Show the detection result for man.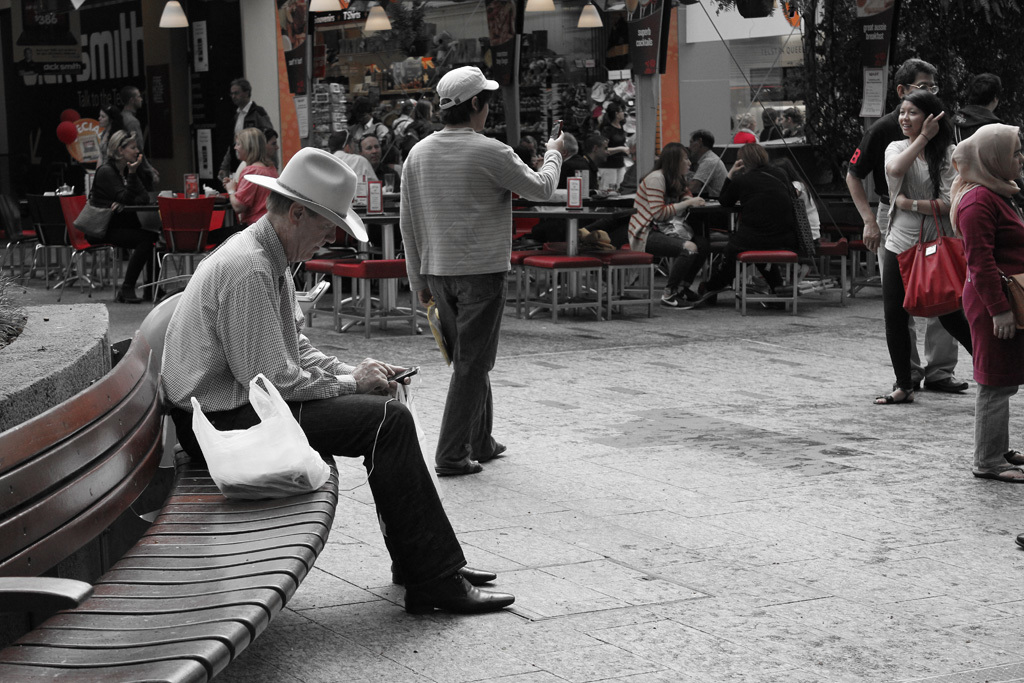
(x1=787, y1=108, x2=802, y2=135).
